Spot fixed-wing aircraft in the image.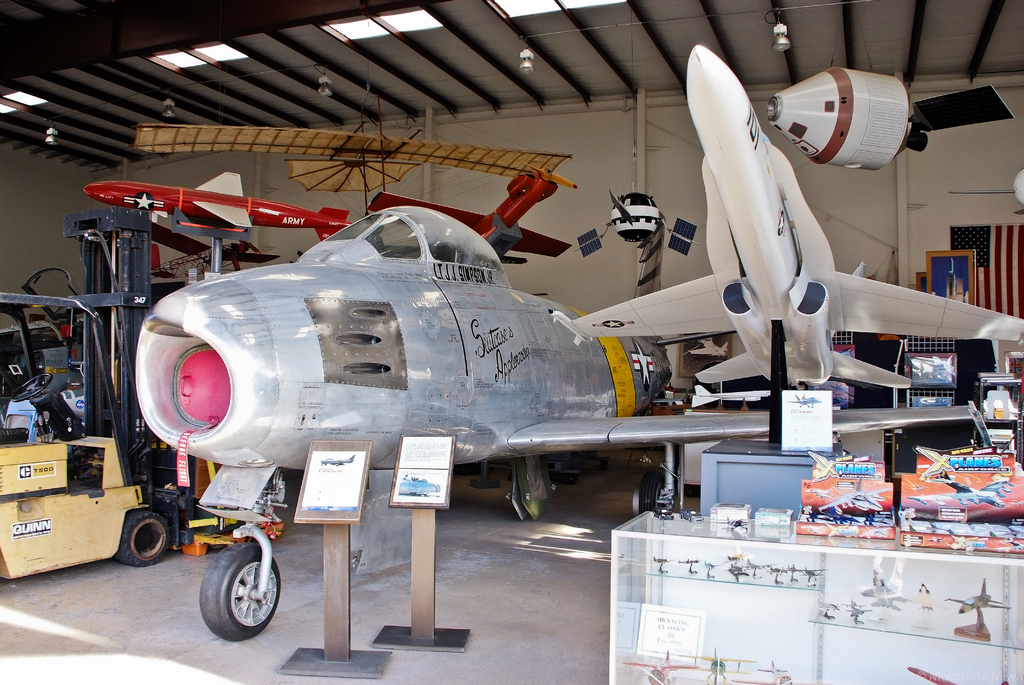
fixed-wing aircraft found at 124:127:570:189.
